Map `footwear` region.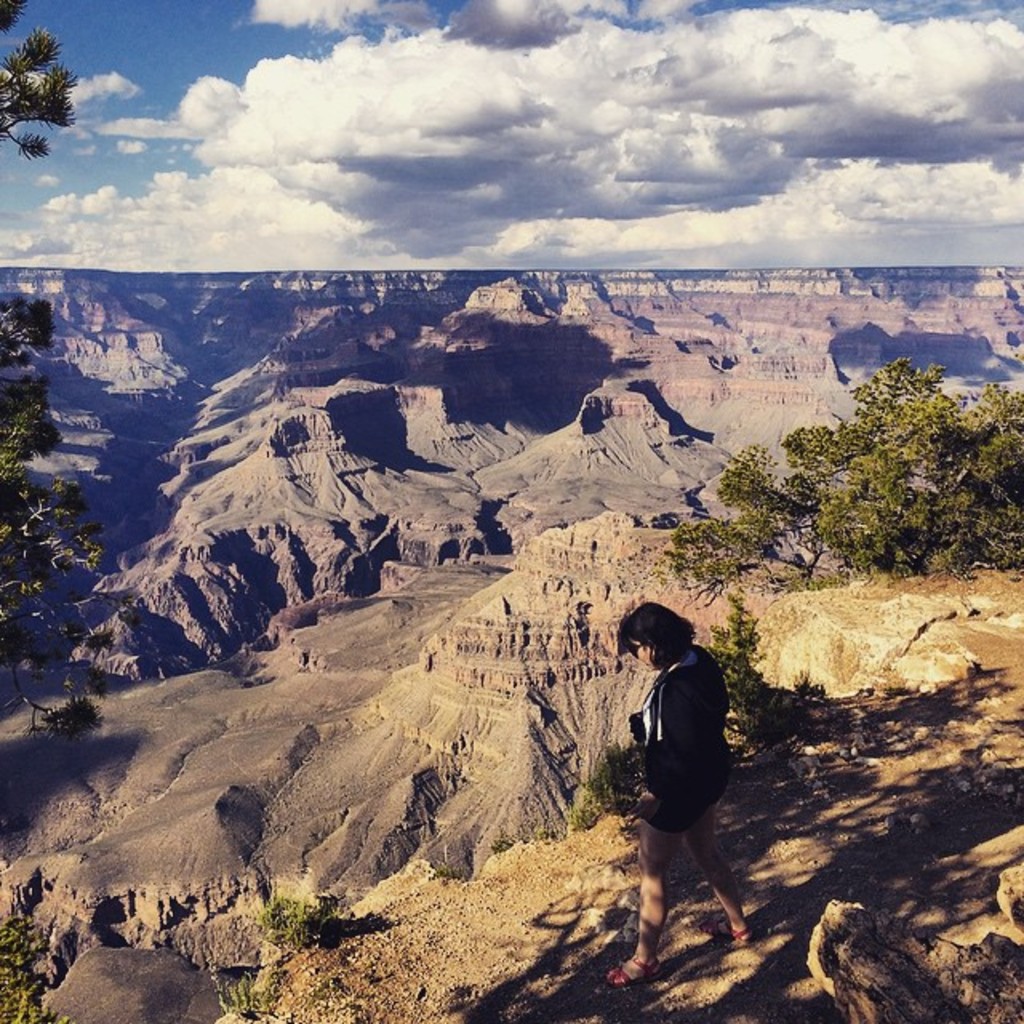
Mapped to <bbox>715, 920, 762, 955</bbox>.
